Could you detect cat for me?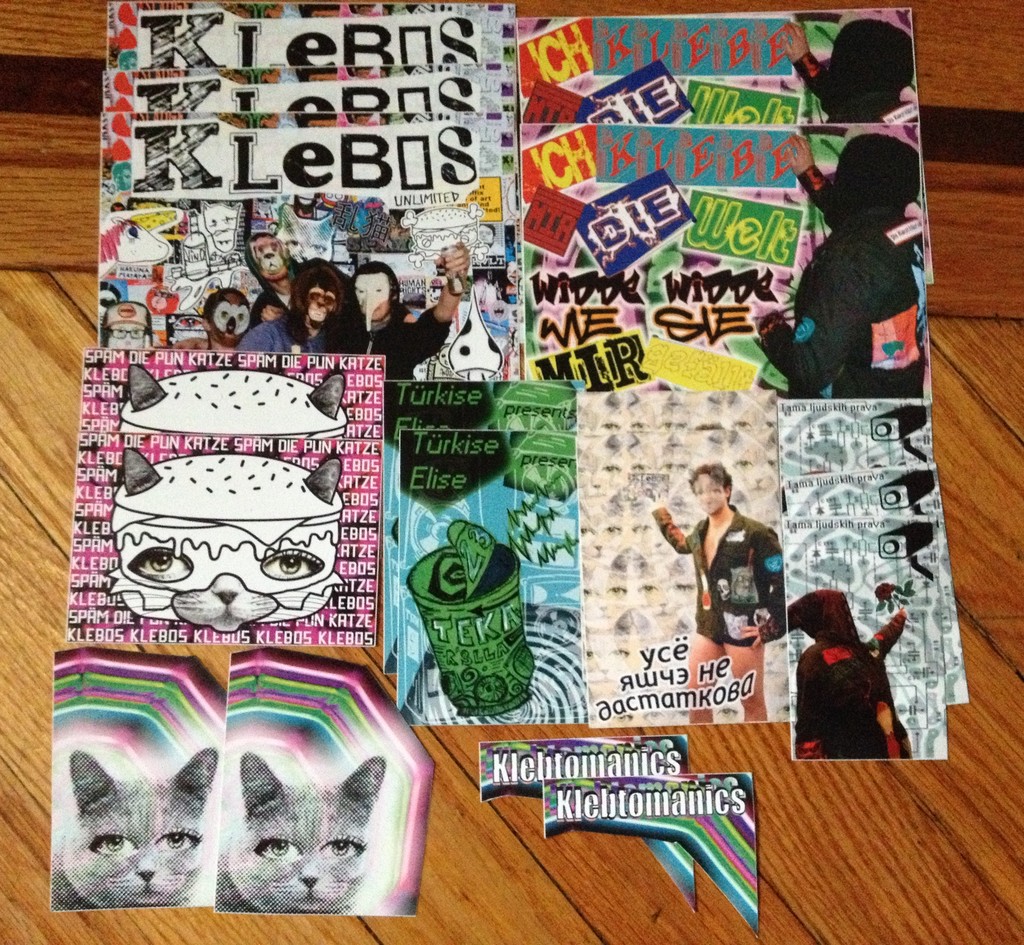
Detection result: select_region(52, 739, 216, 906).
